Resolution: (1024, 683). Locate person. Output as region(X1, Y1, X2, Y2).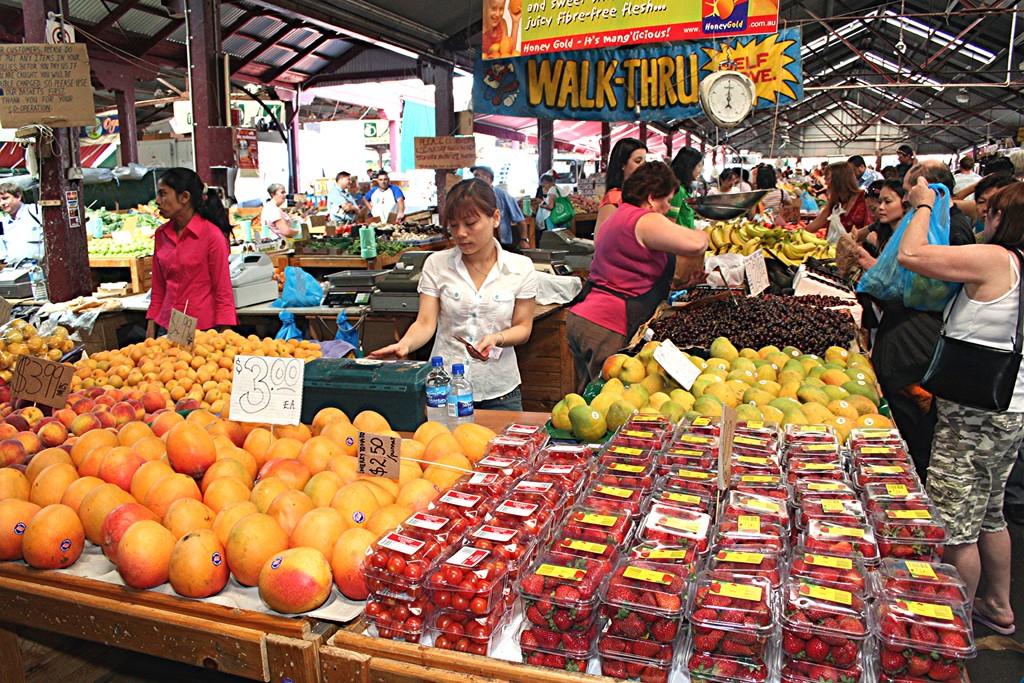
region(909, 183, 1023, 651).
